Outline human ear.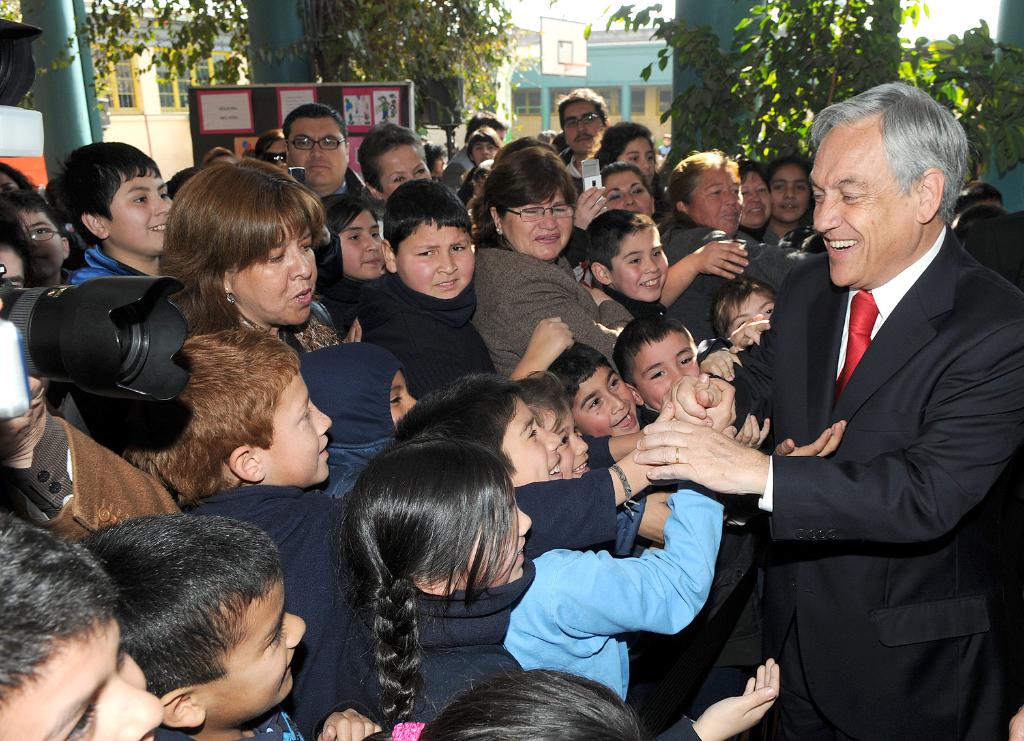
Outline: box=[231, 444, 266, 484].
